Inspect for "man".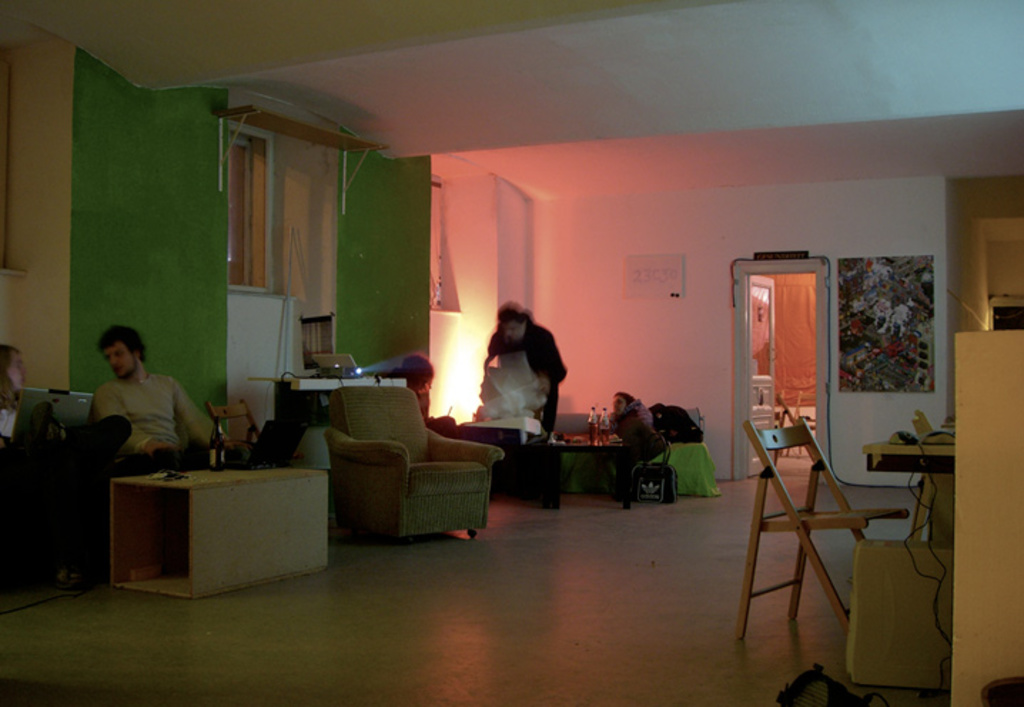
Inspection: 608,393,665,505.
